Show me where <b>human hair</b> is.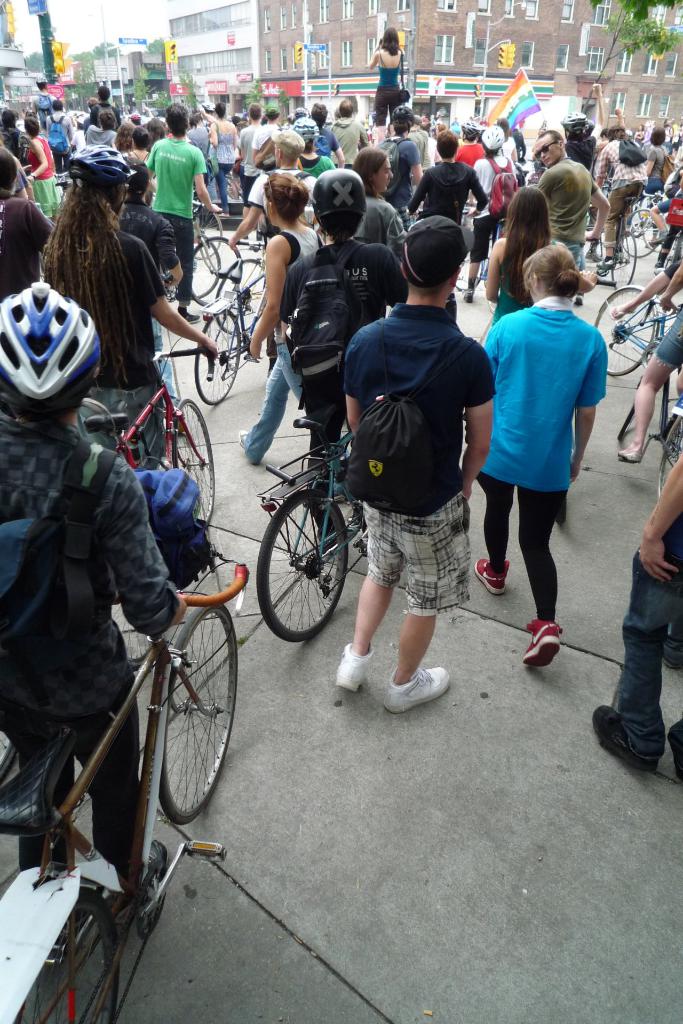
<b>human hair</b> is at bbox(338, 99, 354, 116).
